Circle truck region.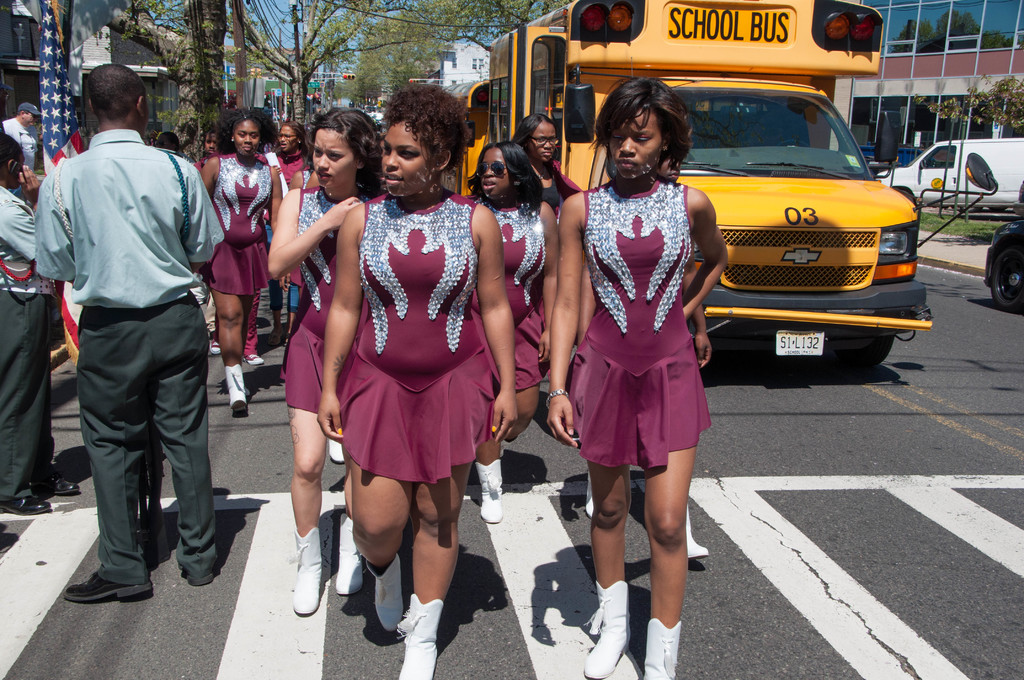
Region: l=461, t=0, r=918, b=371.
